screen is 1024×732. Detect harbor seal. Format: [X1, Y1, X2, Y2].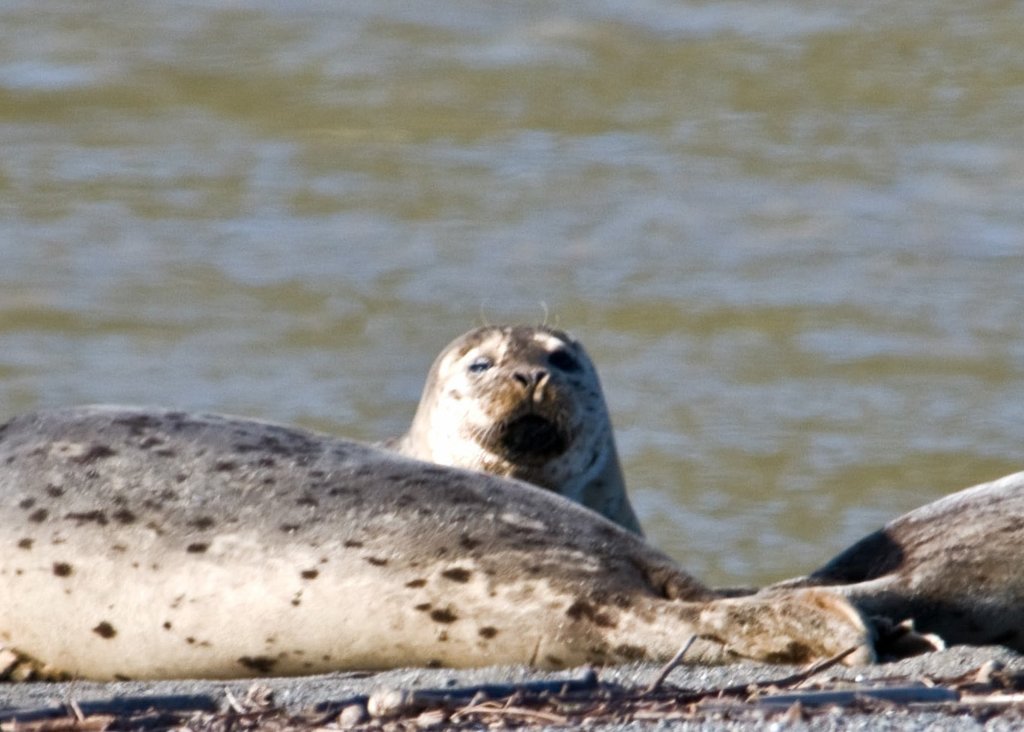
[722, 468, 1023, 657].
